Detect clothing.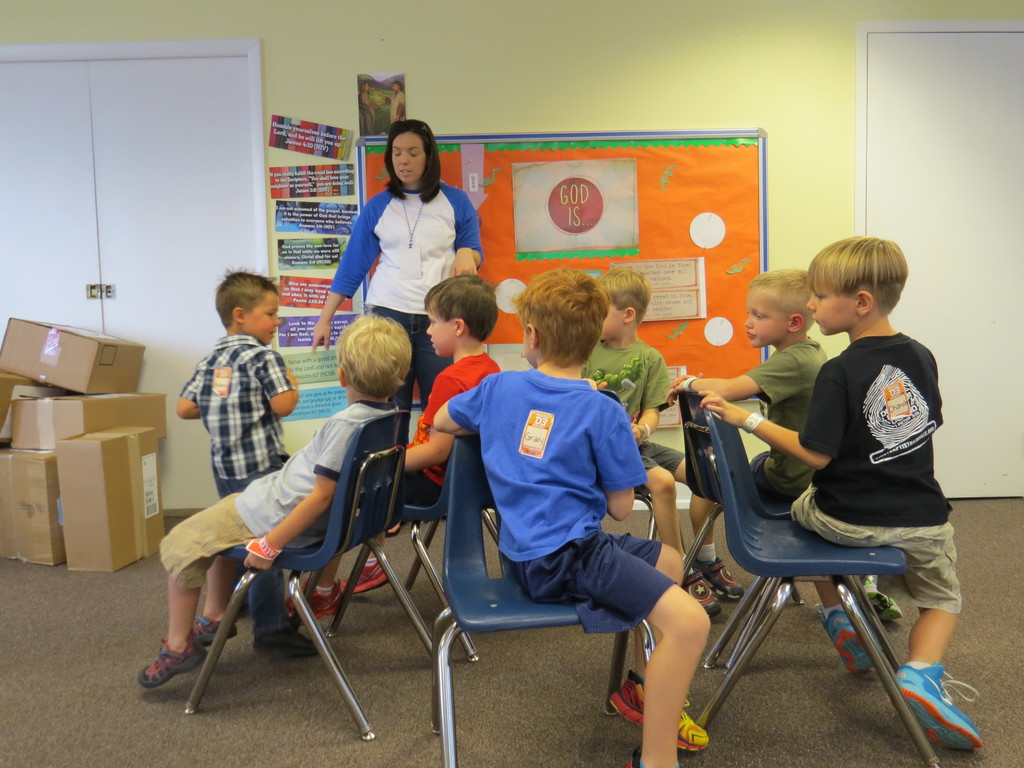
Detected at <bbox>582, 336, 687, 479</bbox>.
